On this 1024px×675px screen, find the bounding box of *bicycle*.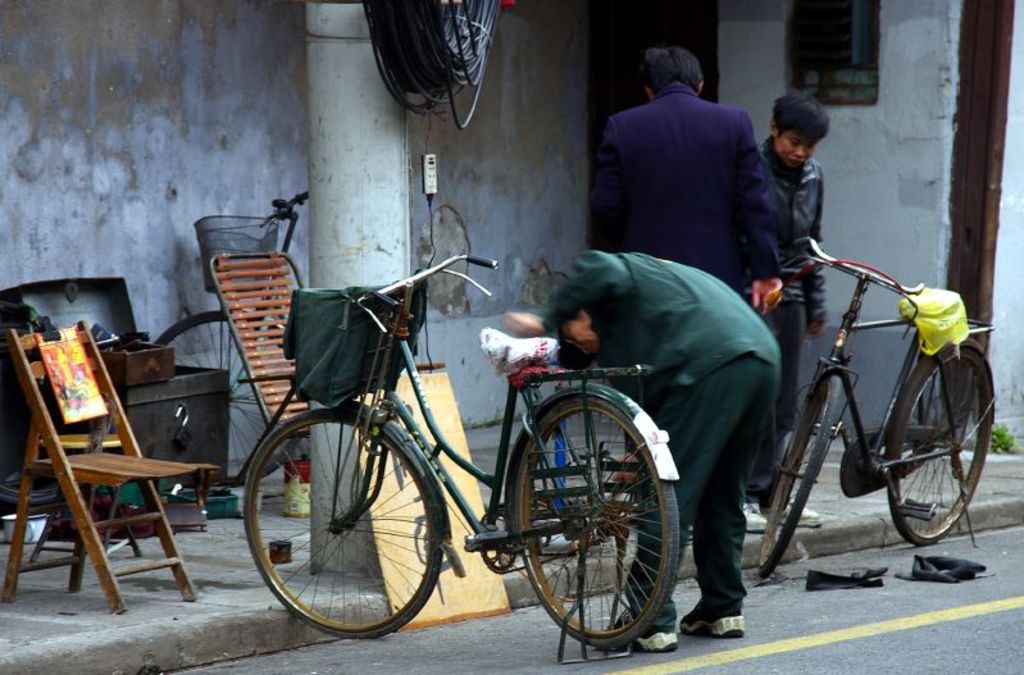
Bounding box: (150,187,331,478).
